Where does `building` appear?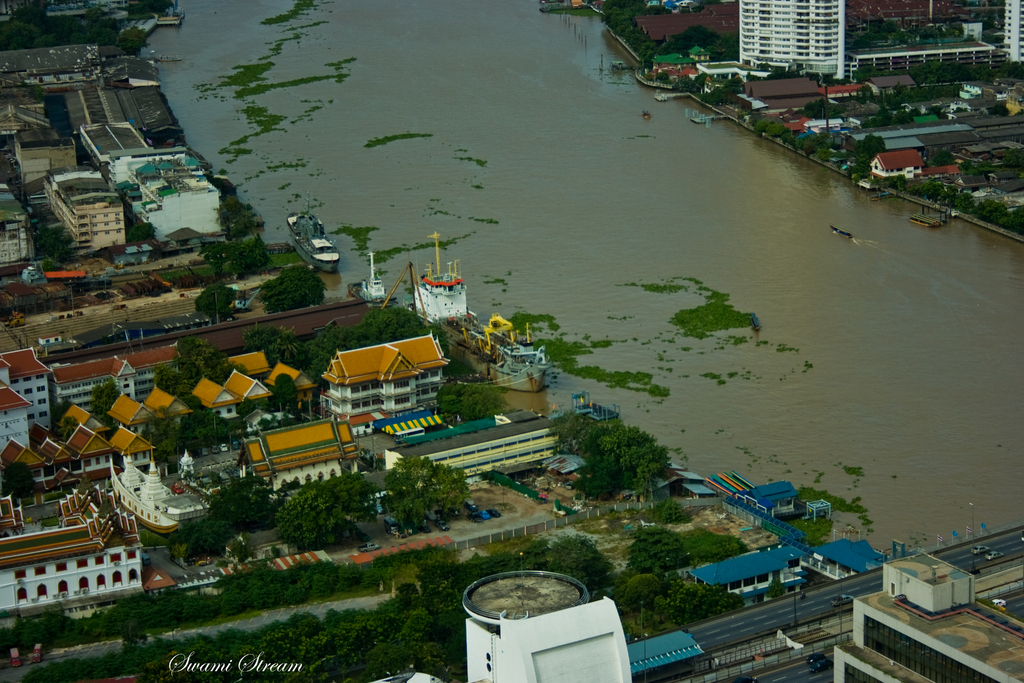
Appears at {"left": 44, "top": 164, "right": 128, "bottom": 256}.
